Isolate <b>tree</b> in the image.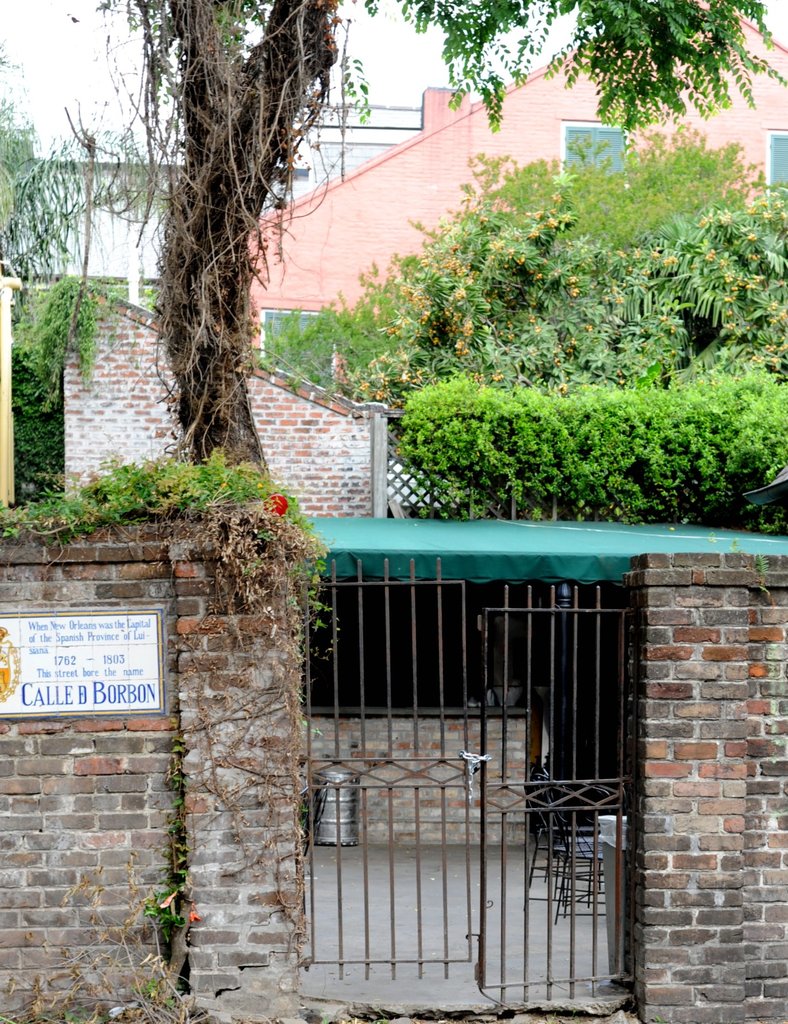
Isolated region: (left=0, top=29, right=131, bottom=285).
